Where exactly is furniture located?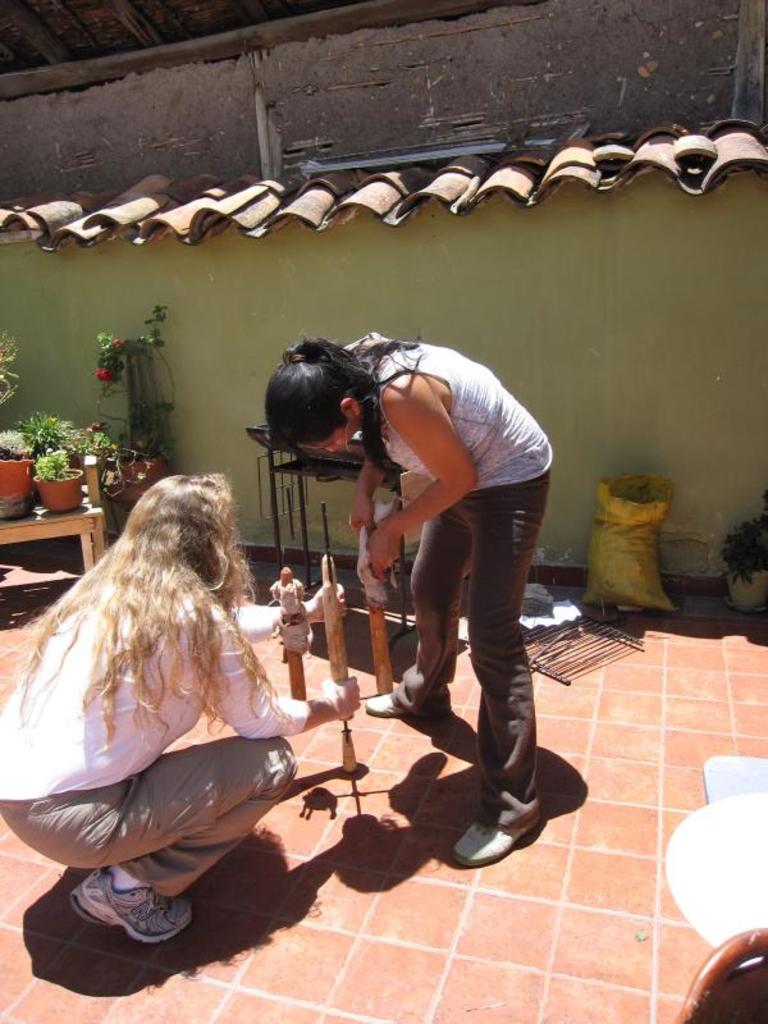
Its bounding box is [left=700, top=754, right=767, bottom=808].
